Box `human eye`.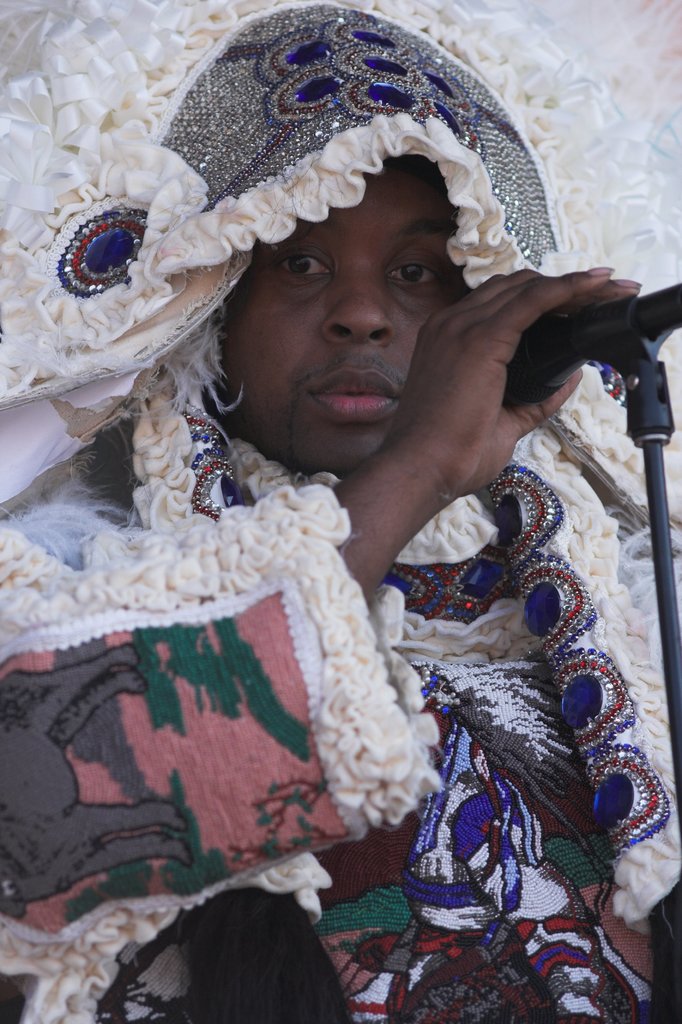
<box>373,252,442,296</box>.
